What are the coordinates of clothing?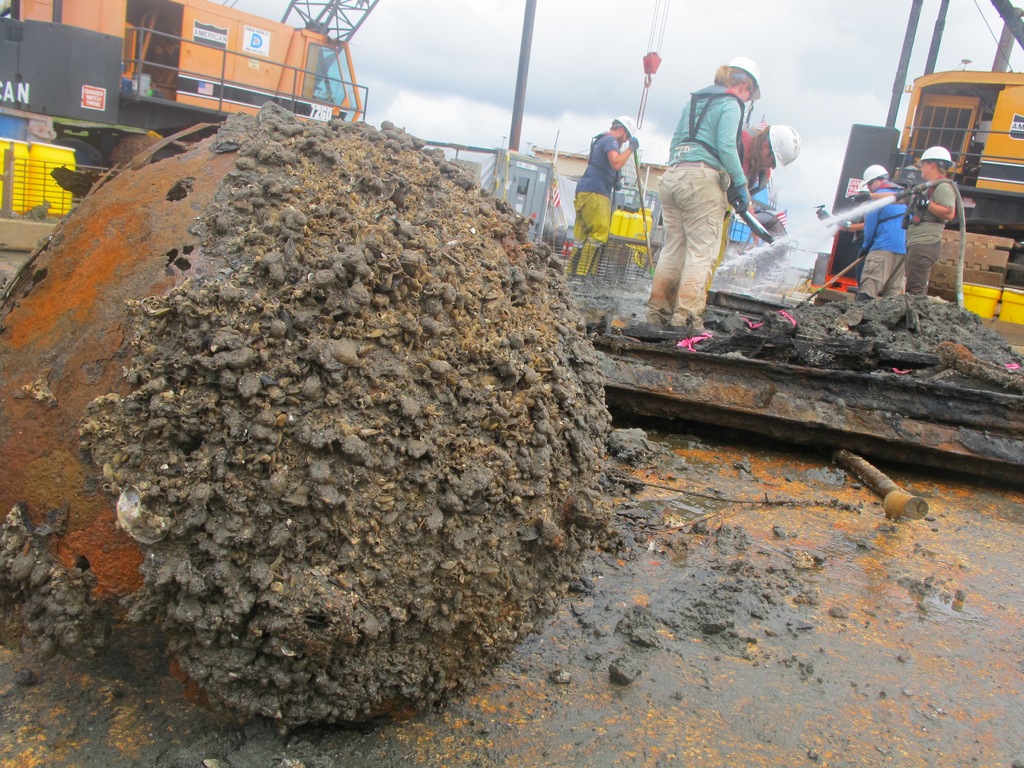
{"left": 904, "top": 146, "right": 954, "bottom": 295}.
